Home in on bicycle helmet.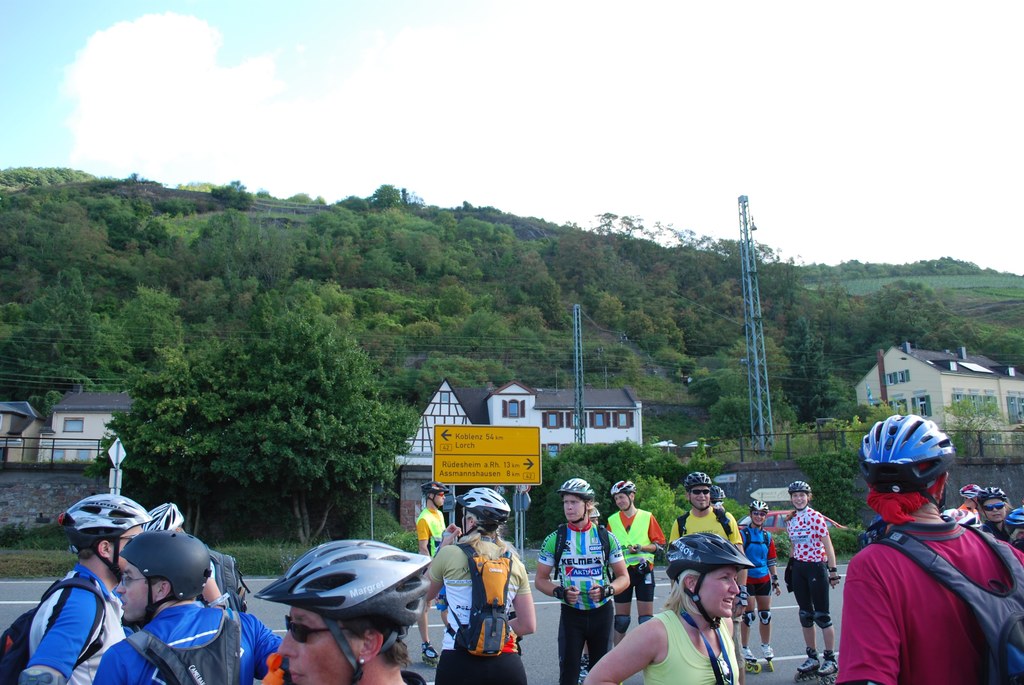
Homed in at detection(664, 535, 748, 625).
